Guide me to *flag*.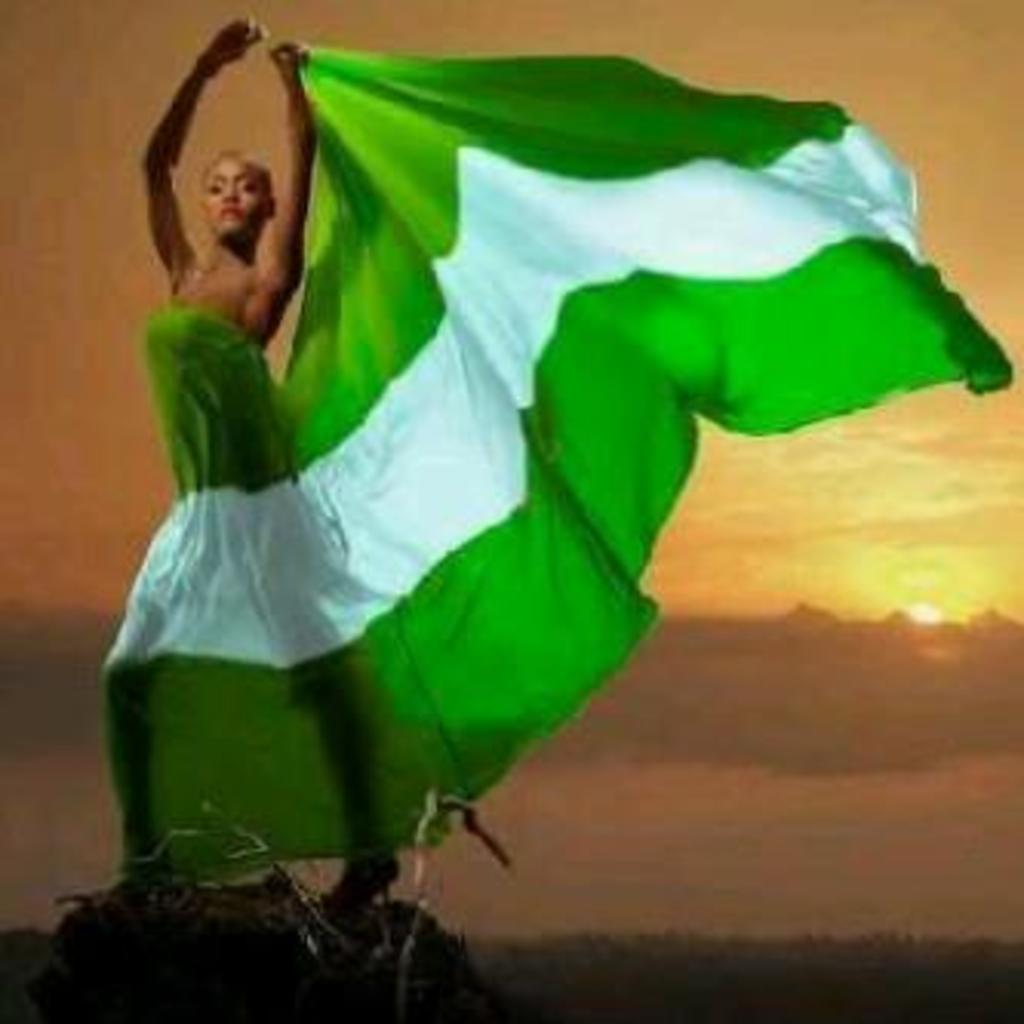
Guidance: (98, 12, 1018, 886).
